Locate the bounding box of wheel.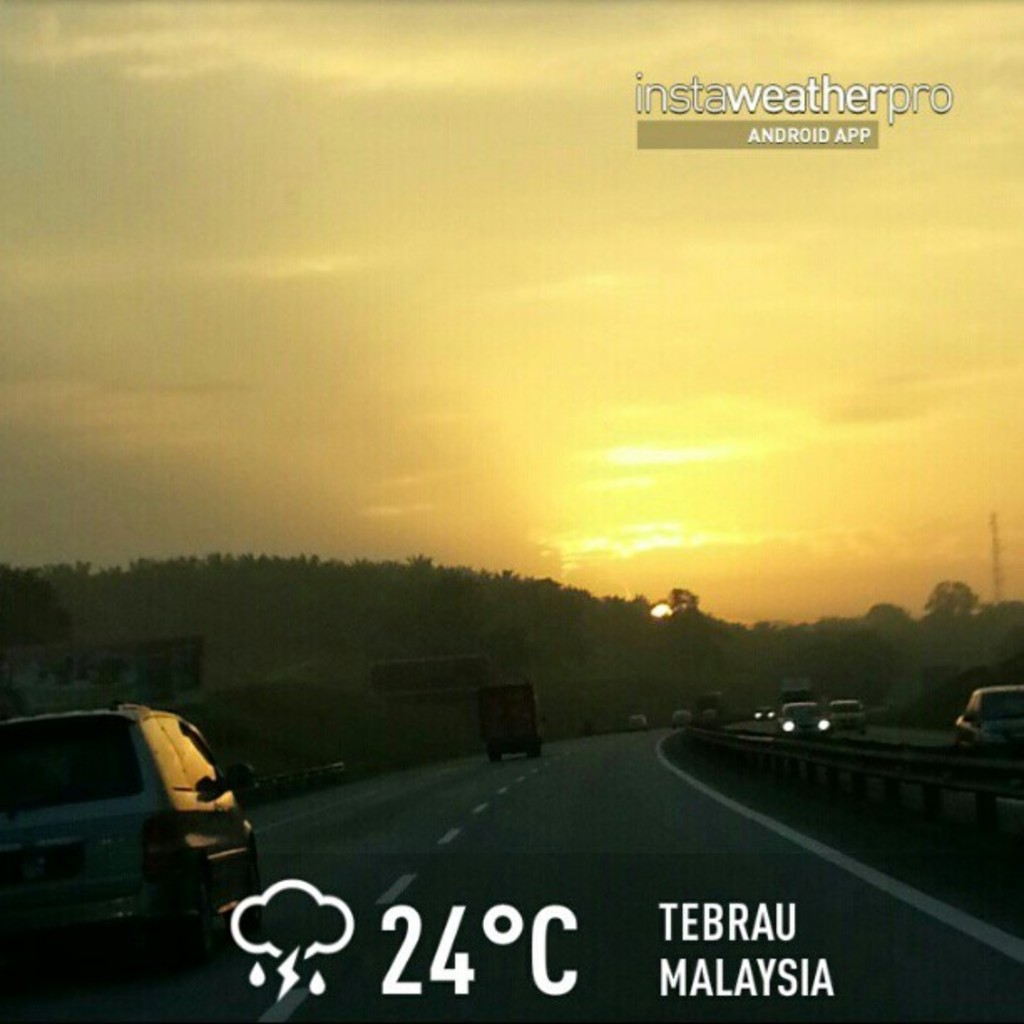
Bounding box: <region>529, 755, 537, 761</region>.
